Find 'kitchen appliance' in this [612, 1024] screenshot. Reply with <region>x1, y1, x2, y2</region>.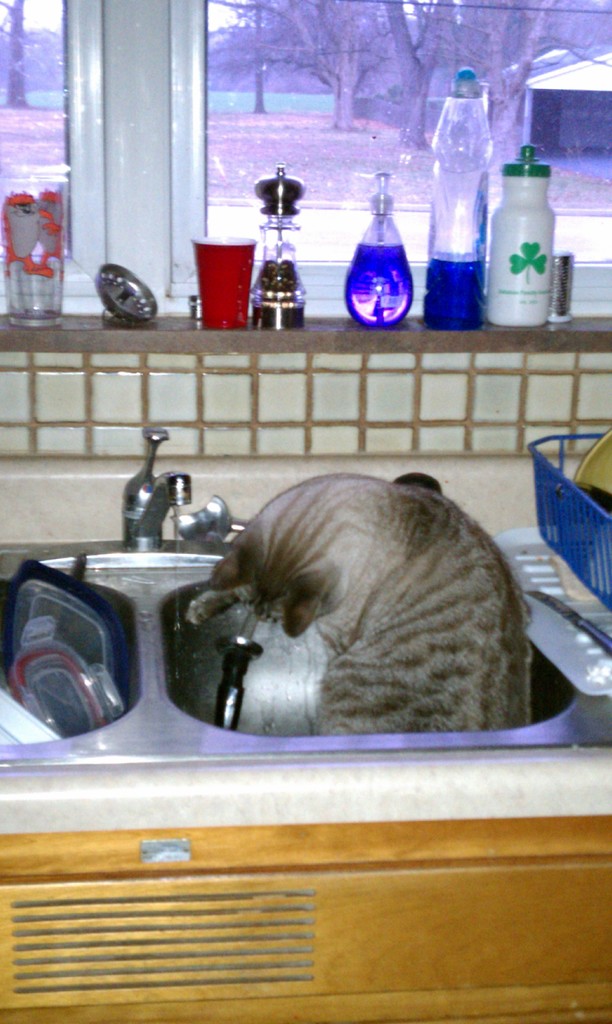
<region>0, 199, 63, 326</region>.
